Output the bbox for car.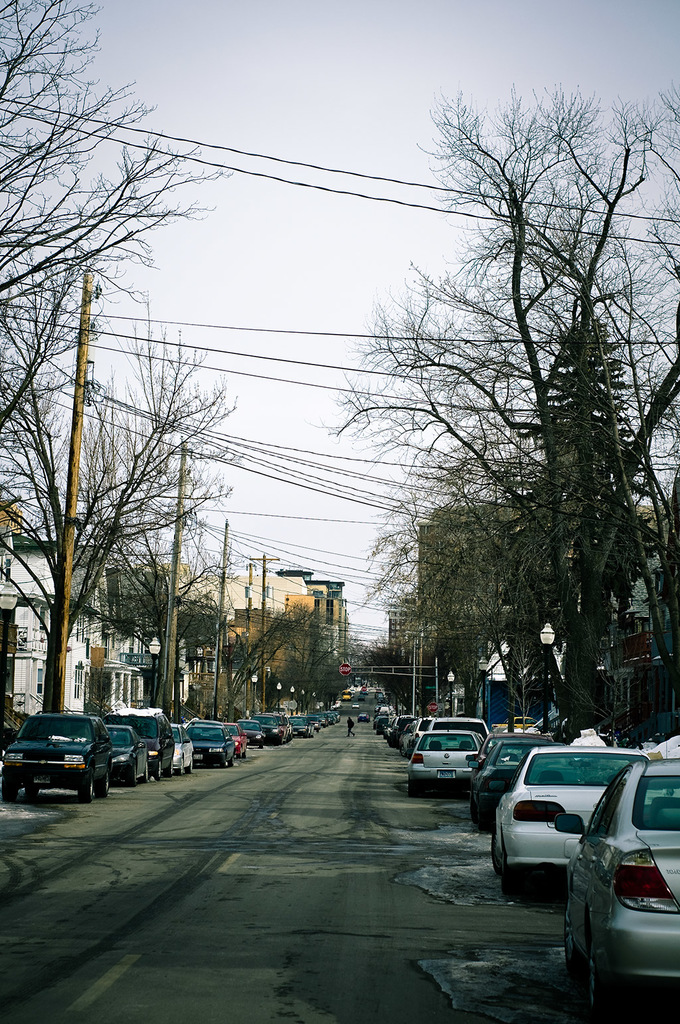
bbox=(482, 745, 649, 892).
